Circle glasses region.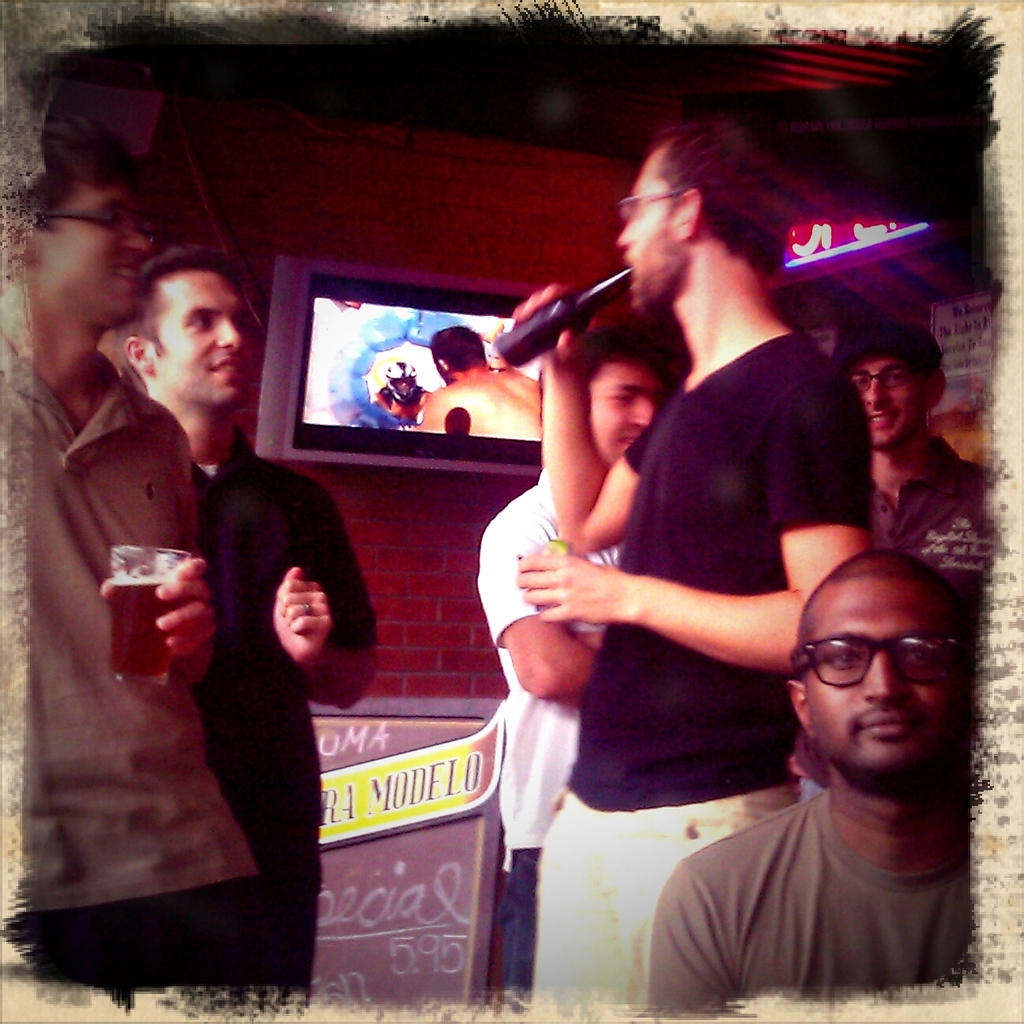
Region: bbox(607, 175, 700, 229).
